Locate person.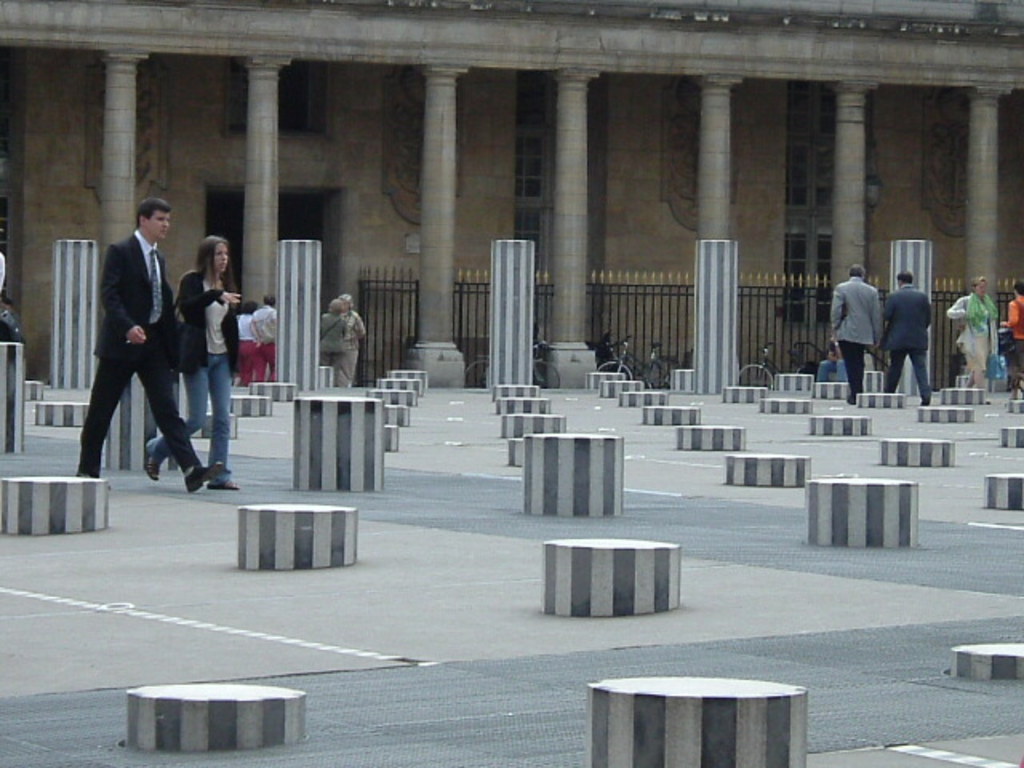
Bounding box: locate(946, 274, 1002, 398).
